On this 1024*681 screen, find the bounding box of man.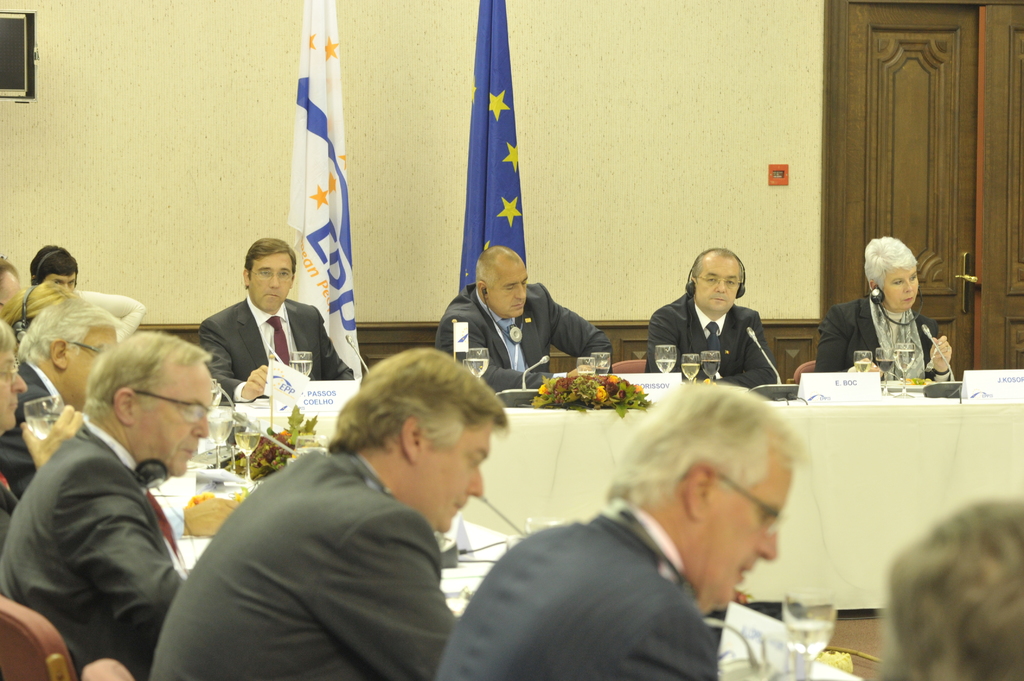
Bounding box: 195,239,354,406.
